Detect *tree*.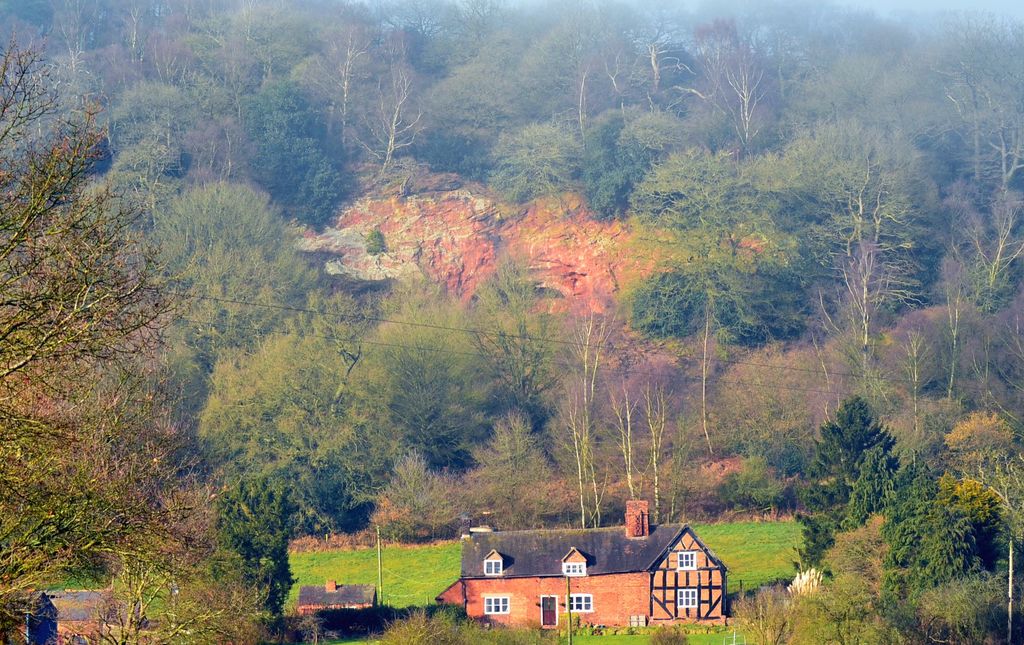
Detected at rect(614, 252, 808, 351).
